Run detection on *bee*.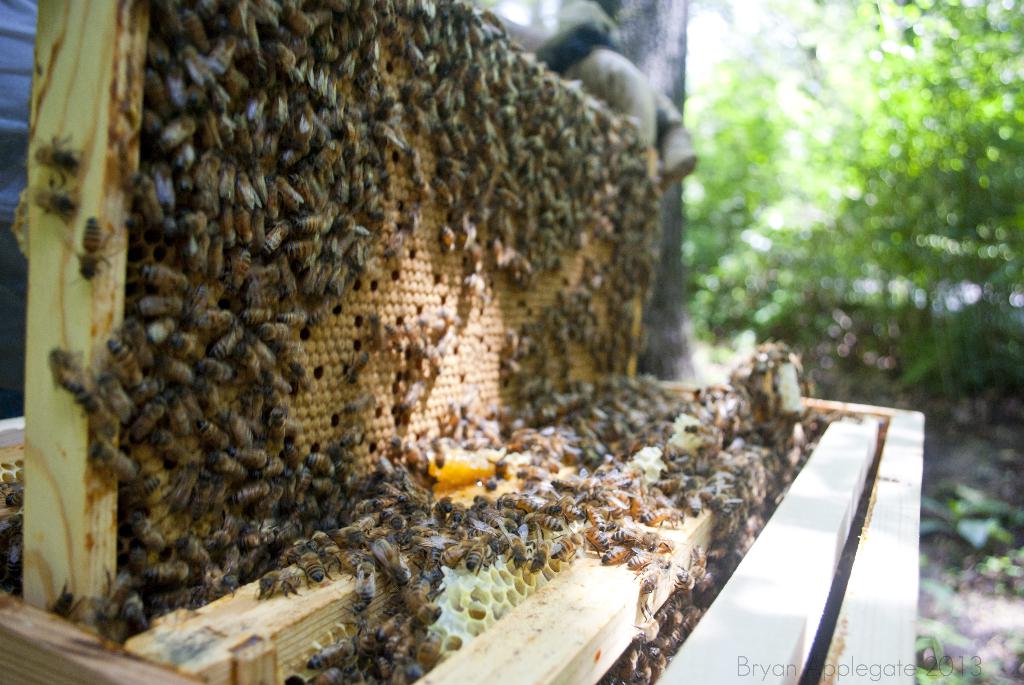
Result: (left=208, top=454, right=242, bottom=484).
